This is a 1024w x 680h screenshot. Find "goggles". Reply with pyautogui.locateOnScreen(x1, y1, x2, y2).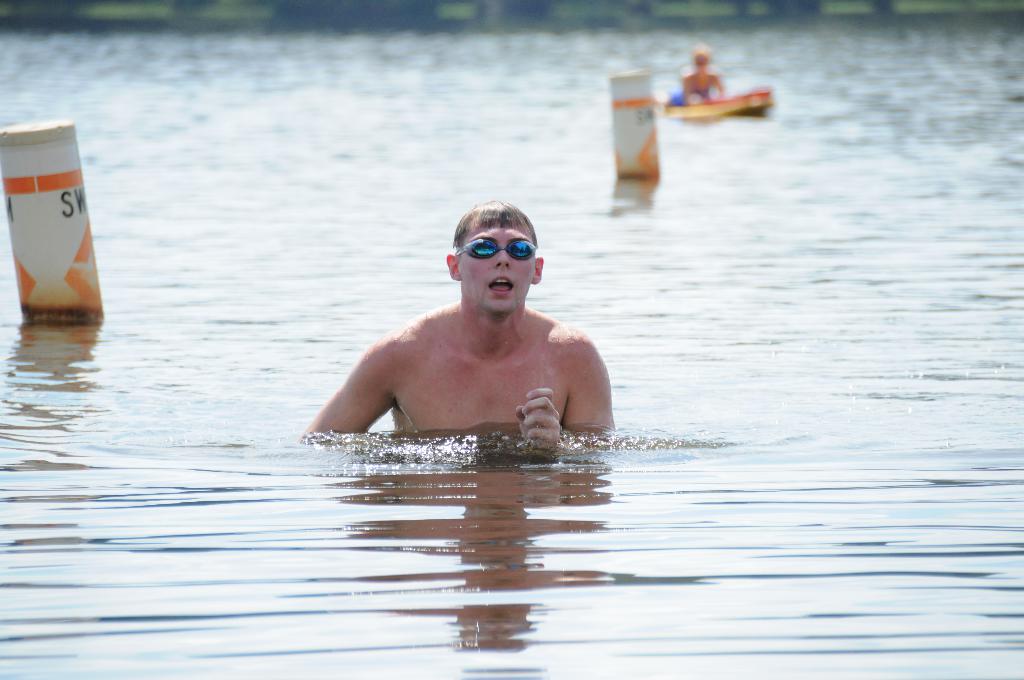
pyautogui.locateOnScreen(452, 236, 538, 261).
